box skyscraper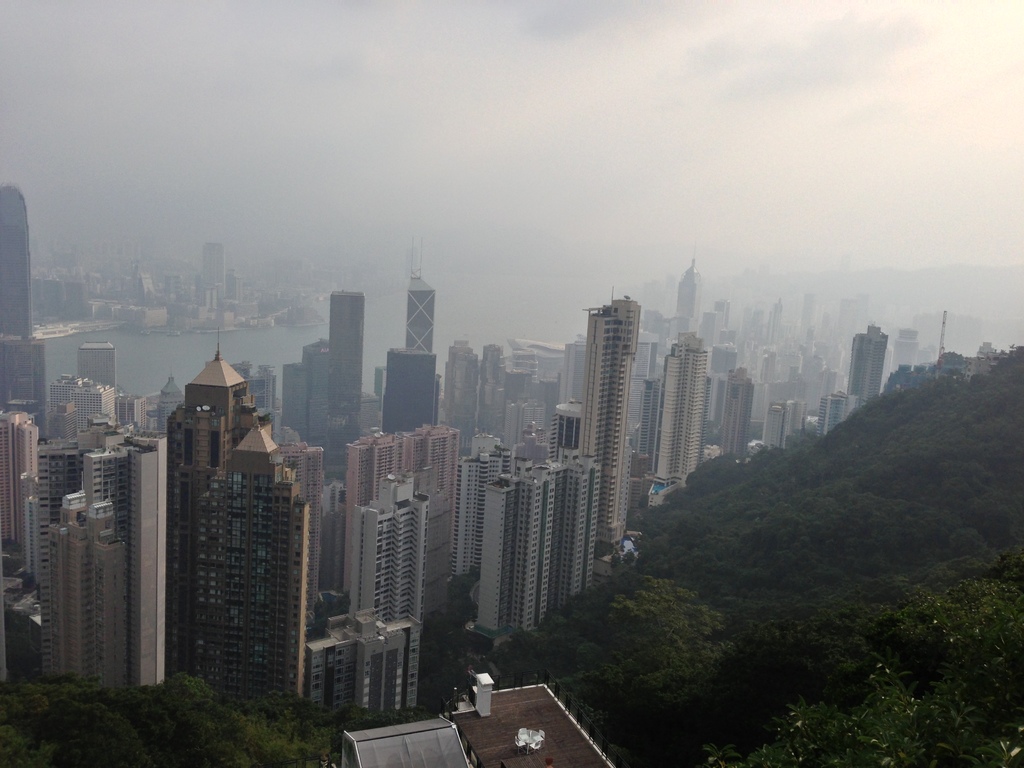
pyautogui.locateOnScreen(548, 460, 599, 610)
